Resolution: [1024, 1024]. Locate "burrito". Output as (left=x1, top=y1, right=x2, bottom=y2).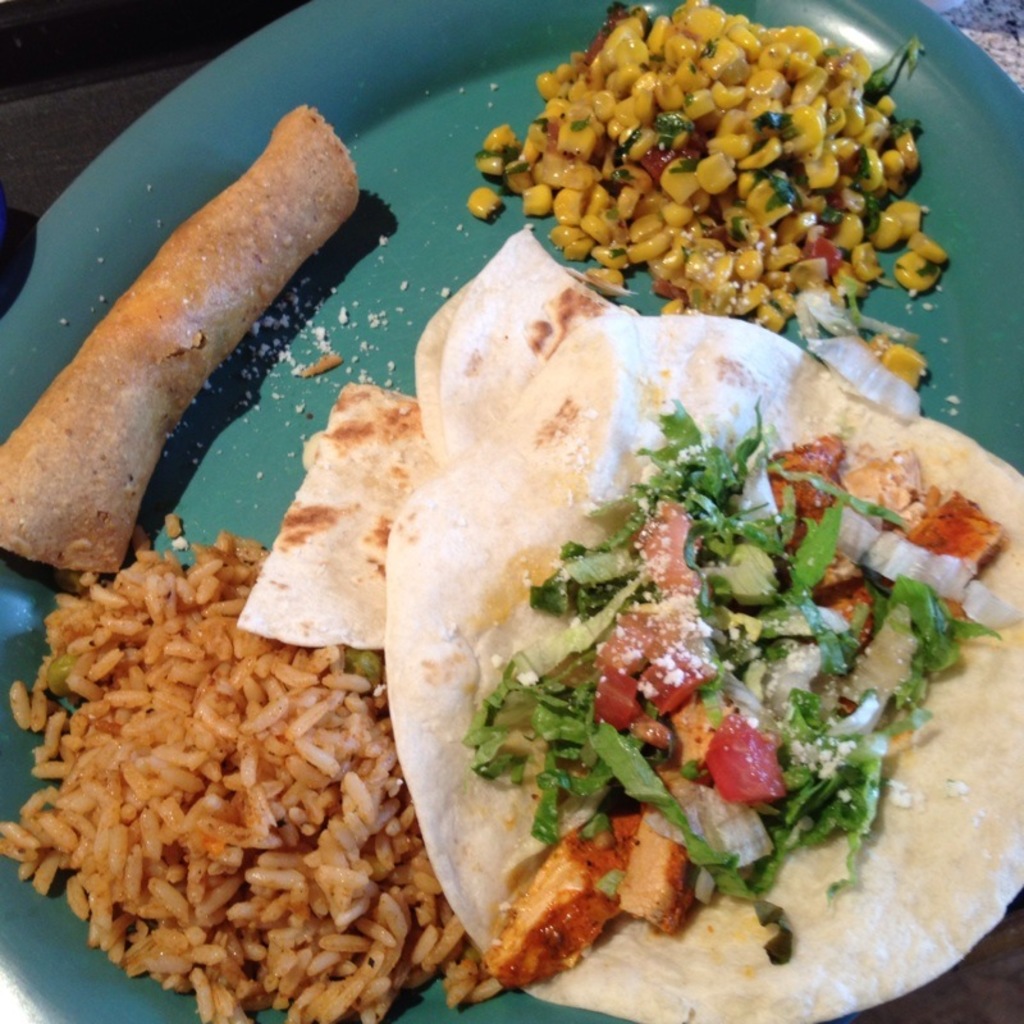
(left=0, top=104, right=372, bottom=575).
